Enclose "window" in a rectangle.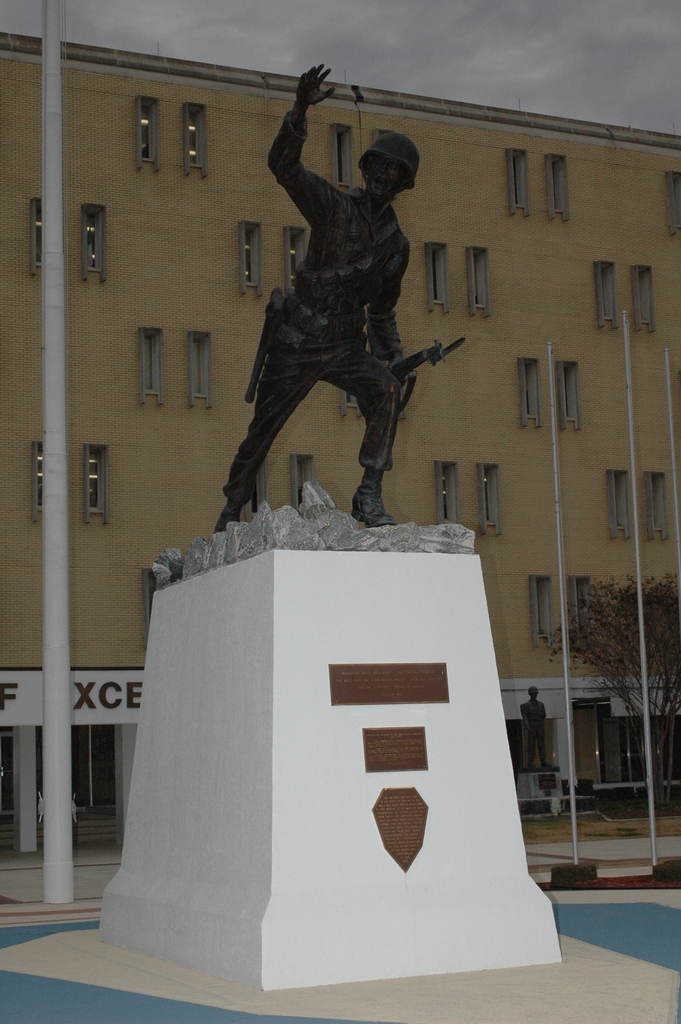
x1=527 y1=562 x2=585 y2=653.
